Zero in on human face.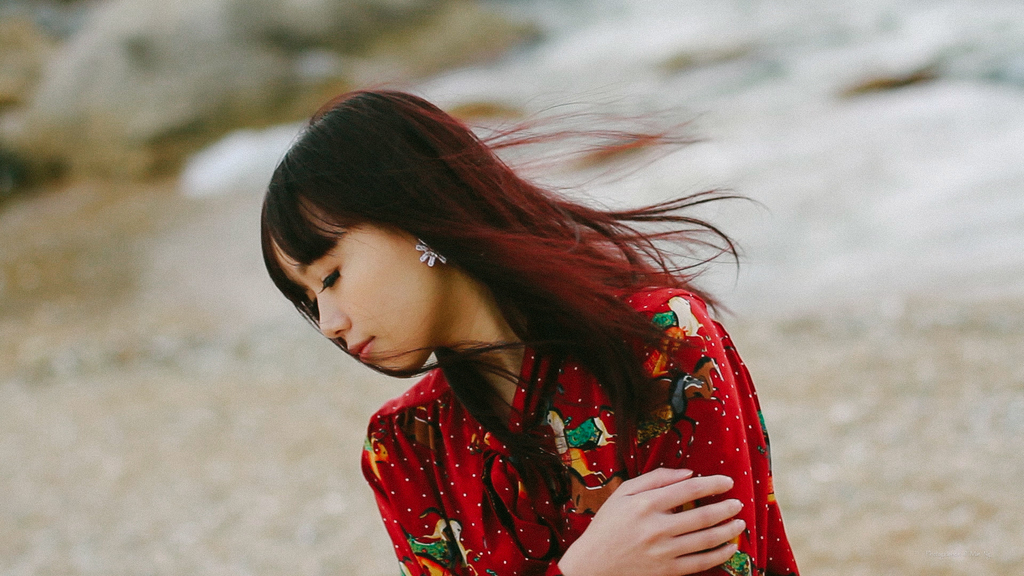
Zeroed in: crop(268, 195, 444, 374).
